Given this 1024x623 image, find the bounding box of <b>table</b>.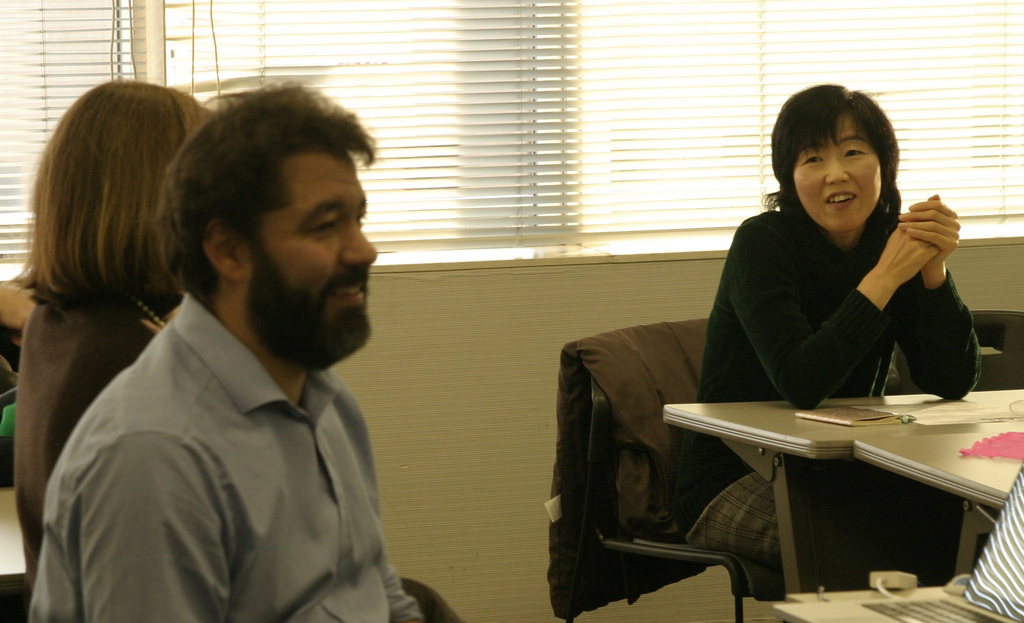
box=[610, 364, 1023, 601].
